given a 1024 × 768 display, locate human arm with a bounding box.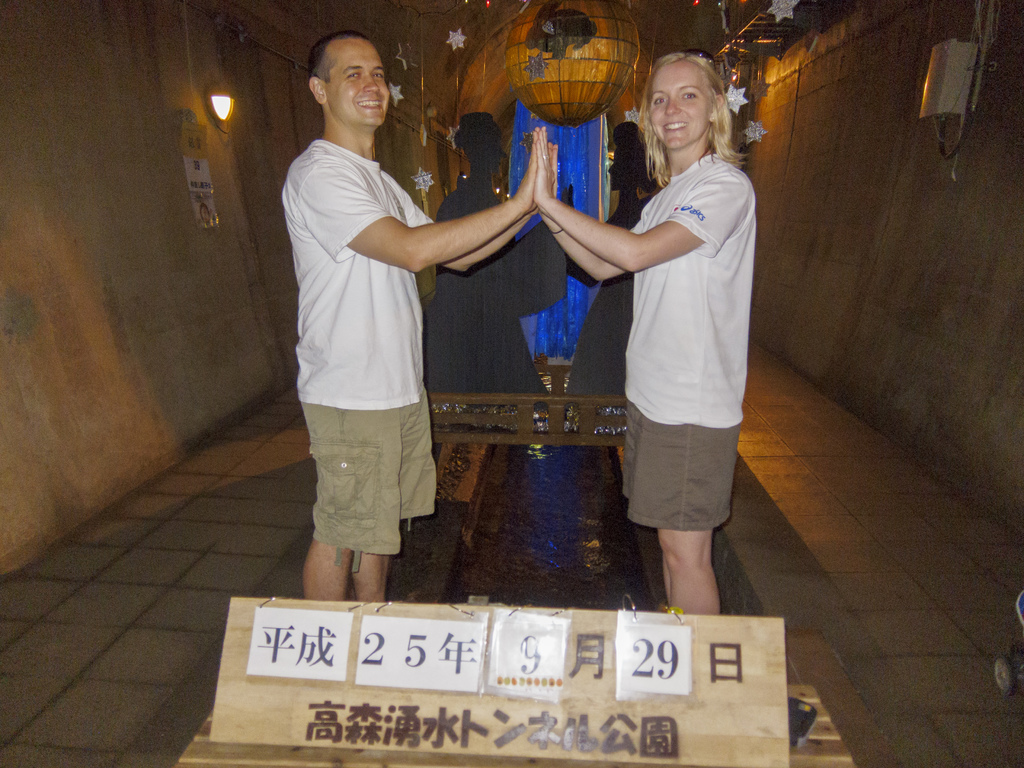
Located: 287, 134, 548, 280.
